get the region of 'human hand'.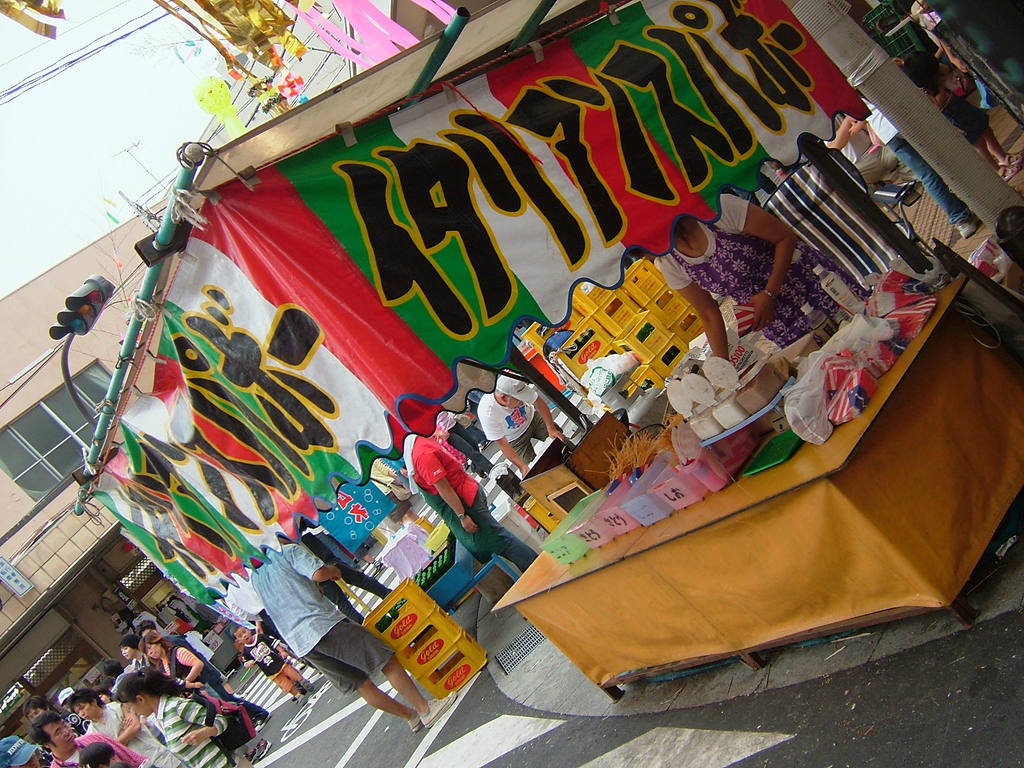
Rect(179, 730, 208, 748).
